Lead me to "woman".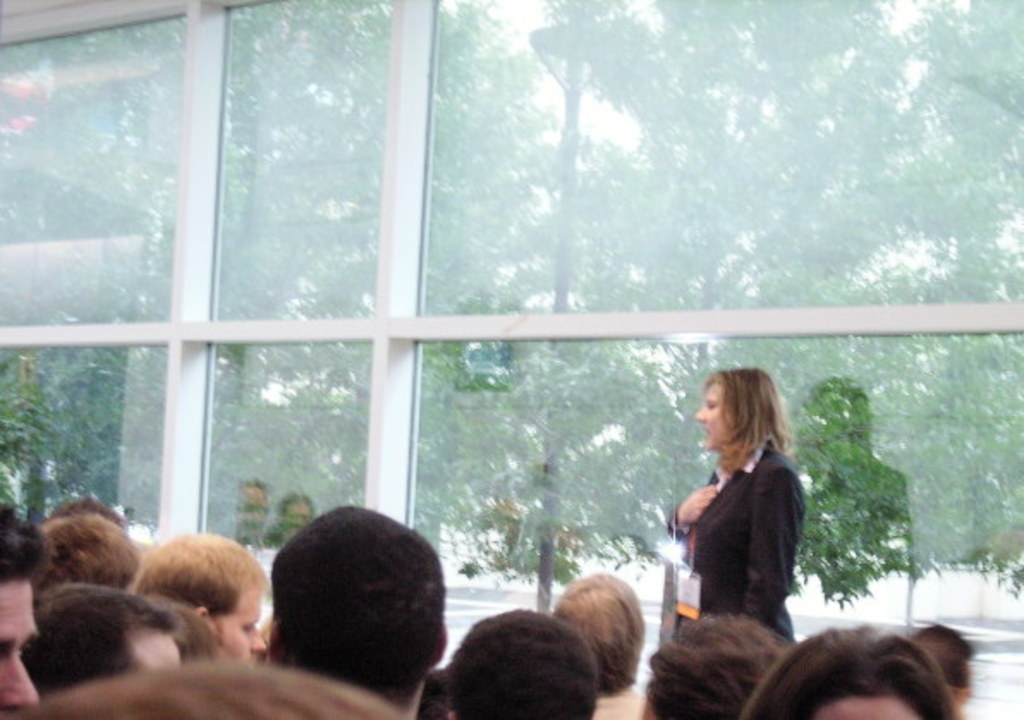
Lead to {"x1": 741, "y1": 627, "x2": 959, "y2": 717}.
